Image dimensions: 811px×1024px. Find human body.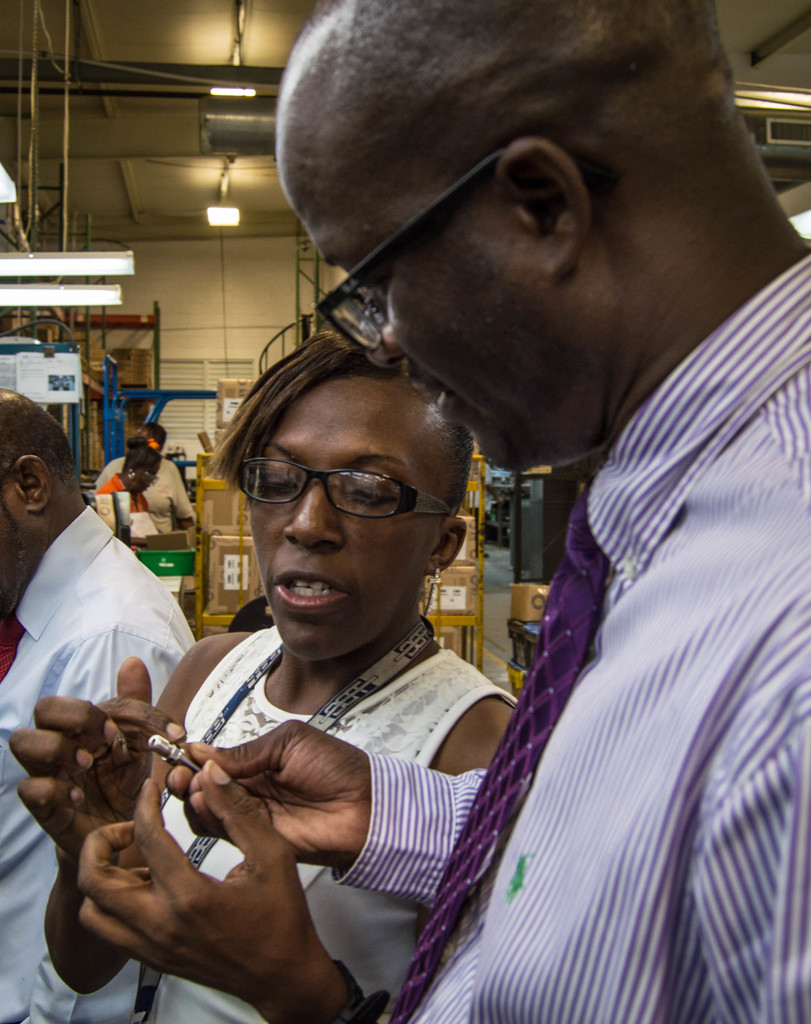
[74, 0, 810, 1023].
